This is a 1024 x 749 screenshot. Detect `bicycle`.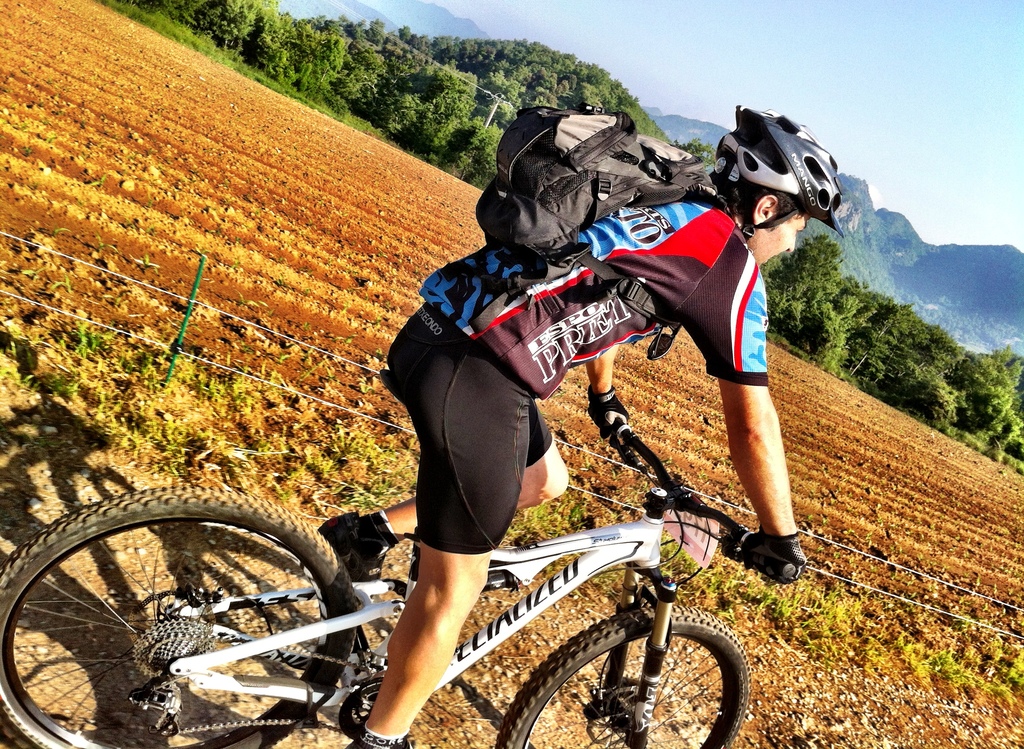
[54, 426, 684, 748].
